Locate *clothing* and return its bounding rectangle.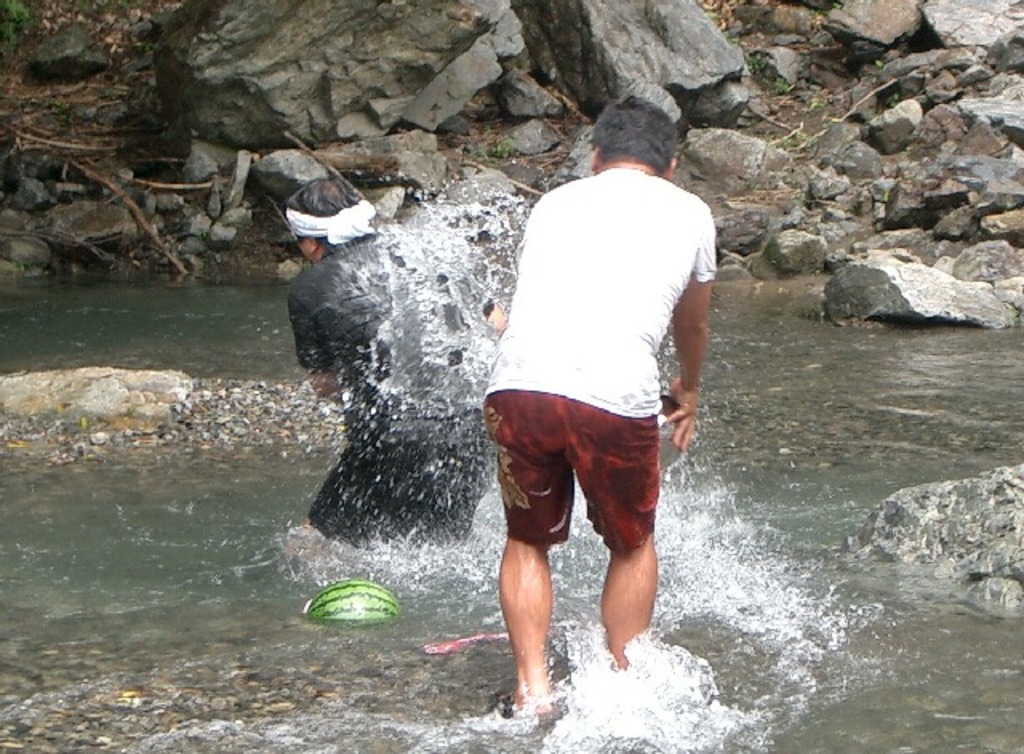
<region>482, 163, 725, 551</region>.
